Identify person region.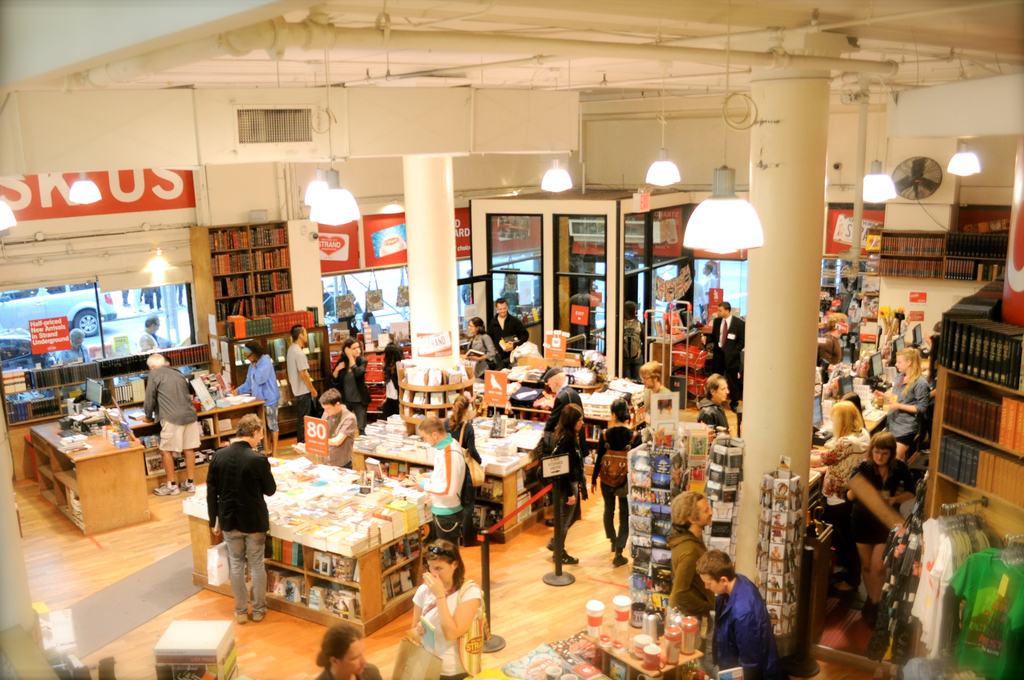
Region: 193,425,273,625.
